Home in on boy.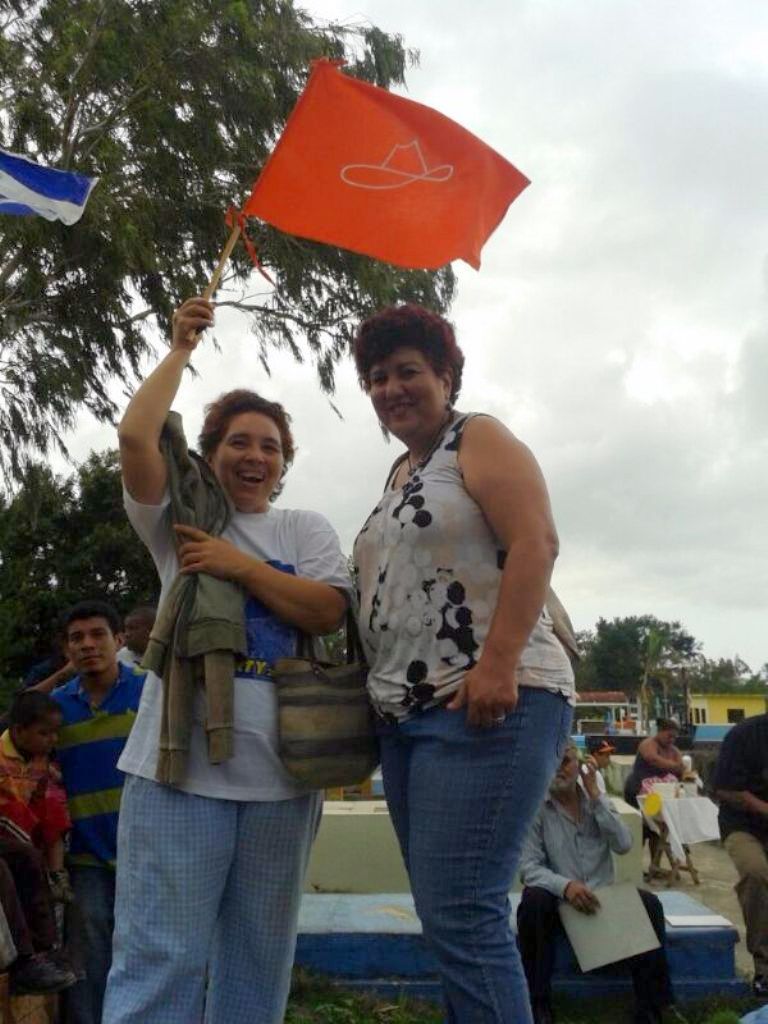
Homed in at [0,678,91,999].
